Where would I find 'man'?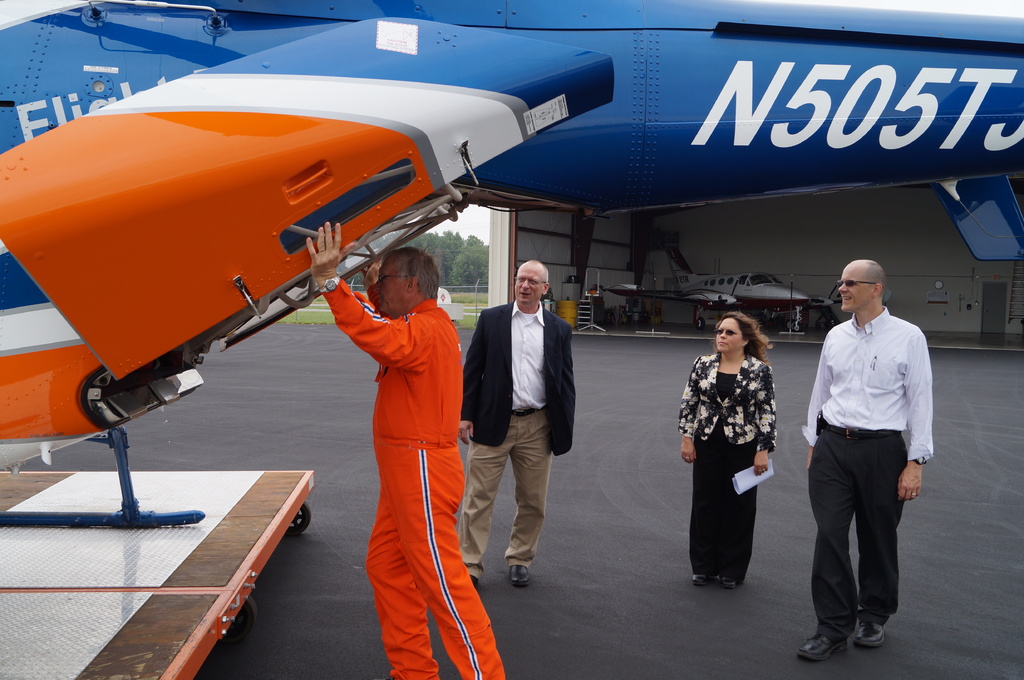
At <box>460,255,570,588</box>.
